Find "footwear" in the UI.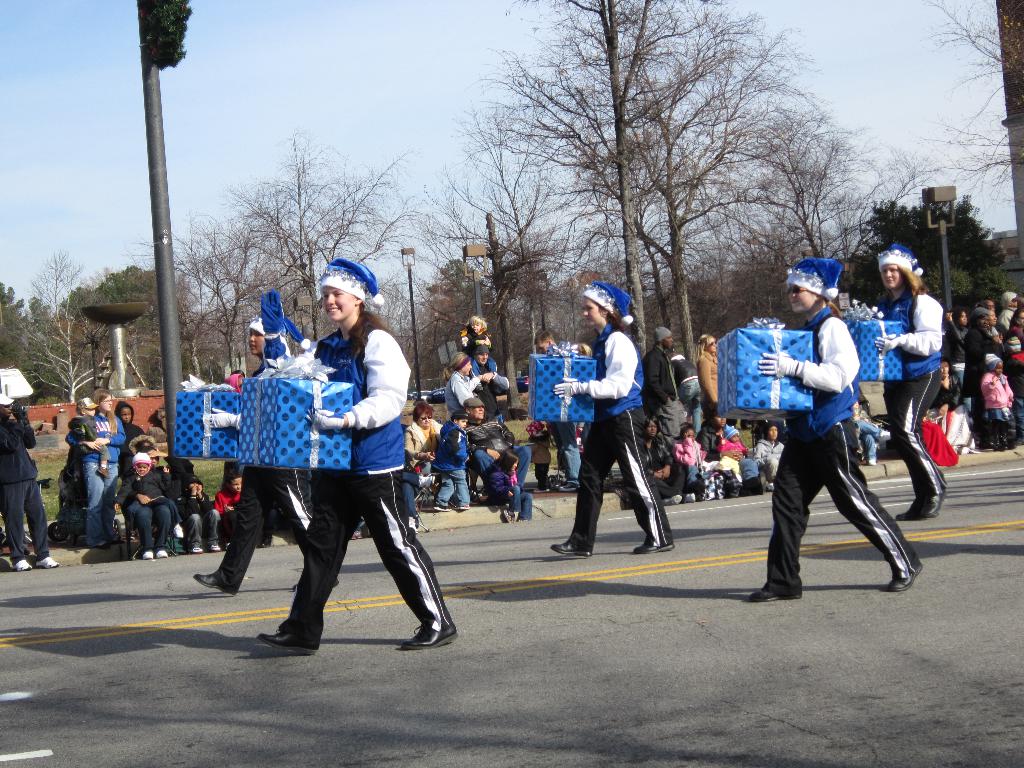
UI element at [747,590,805,600].
